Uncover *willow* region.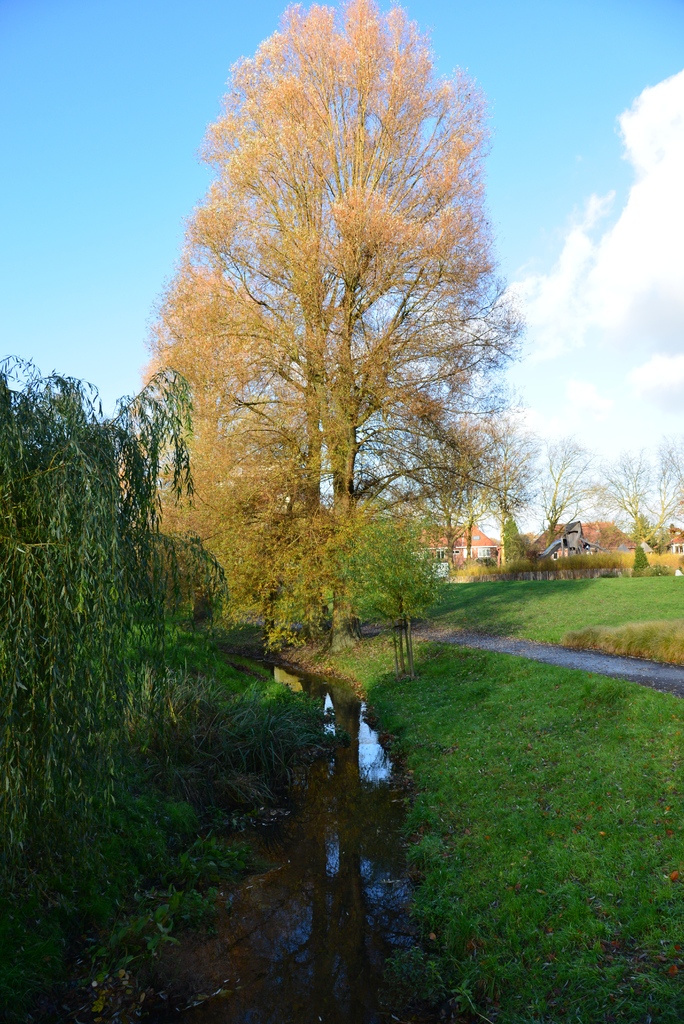
Uncovered: bbox(521, 424, 588, 578).
